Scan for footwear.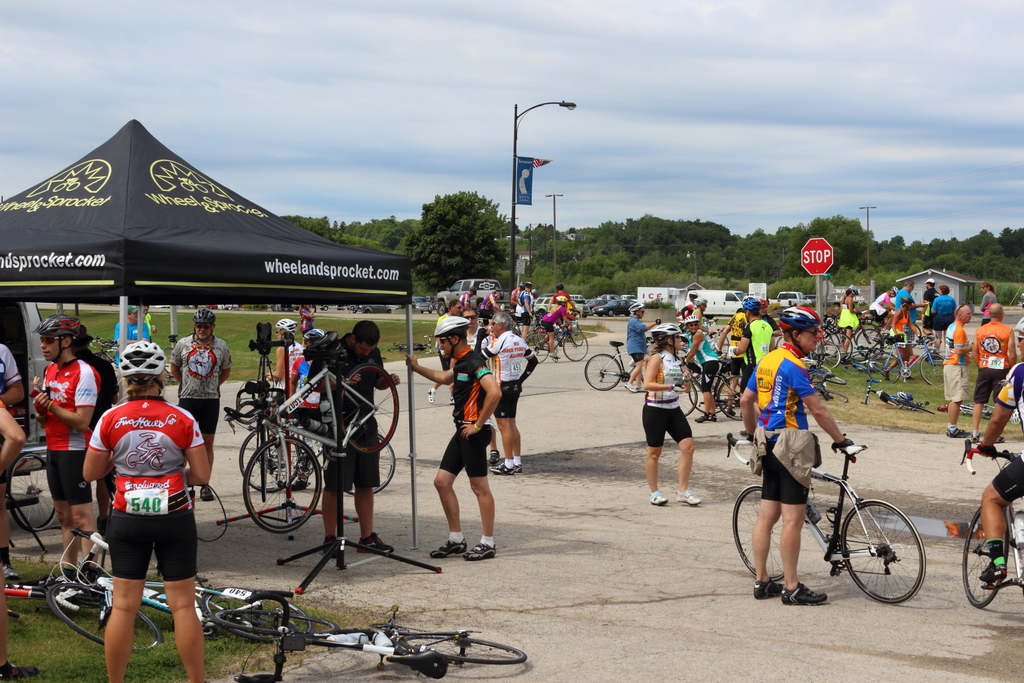
Scan result: [945, 425, 968, 442].
